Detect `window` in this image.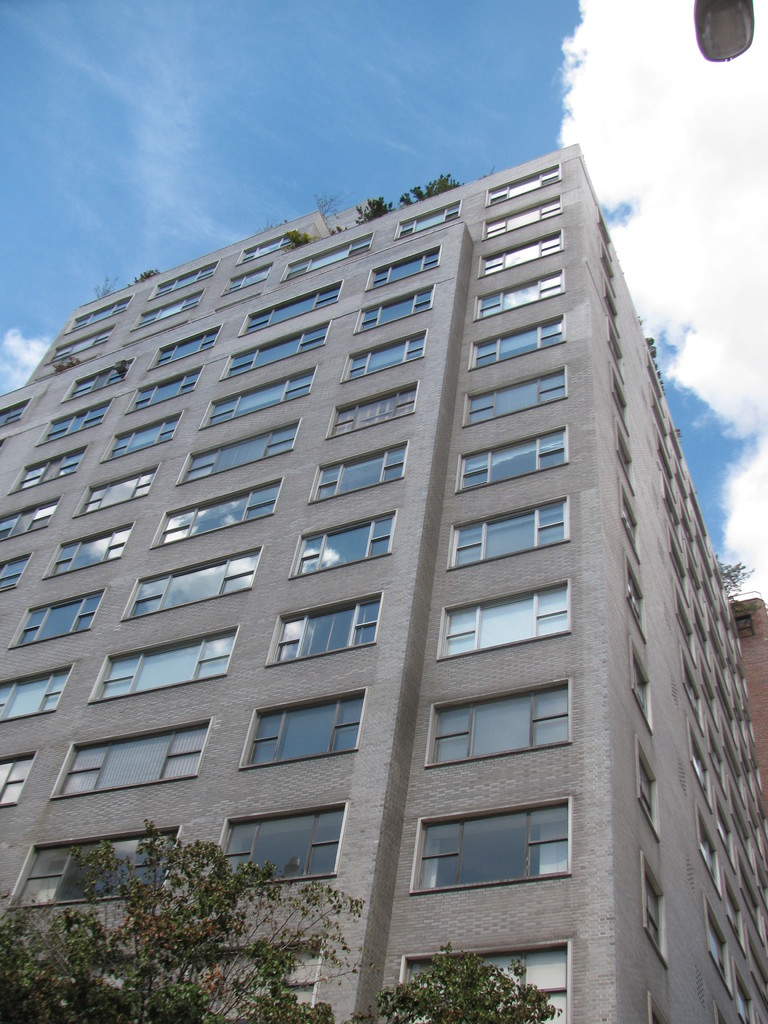
Detection: pyautogui.locateOnScreen(88, 625, 240, 705).
